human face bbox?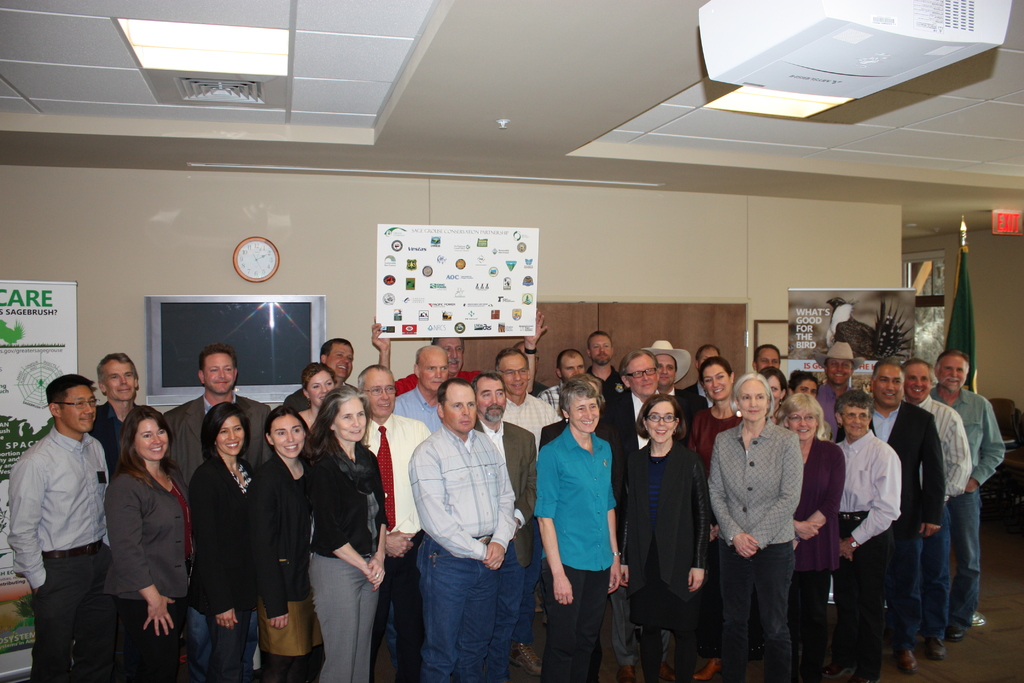
x1=436 y1=334 x2=464 y2=374
